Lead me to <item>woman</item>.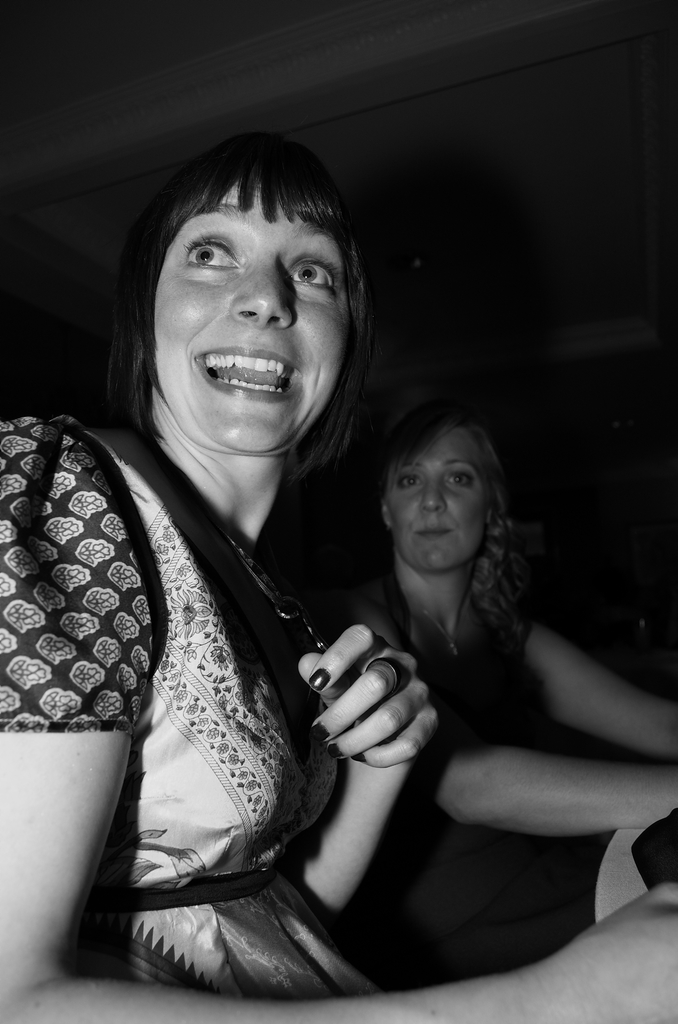
Lead to [315,389,677,973].
